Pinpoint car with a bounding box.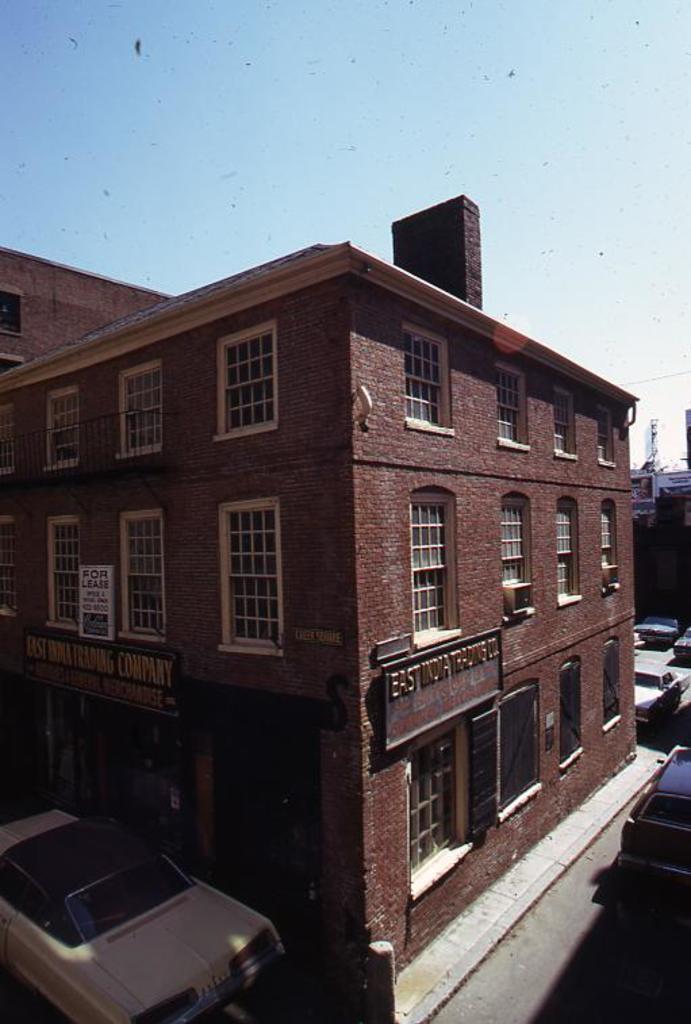
<bbox>632, 652, 683, 733</bbox>.
